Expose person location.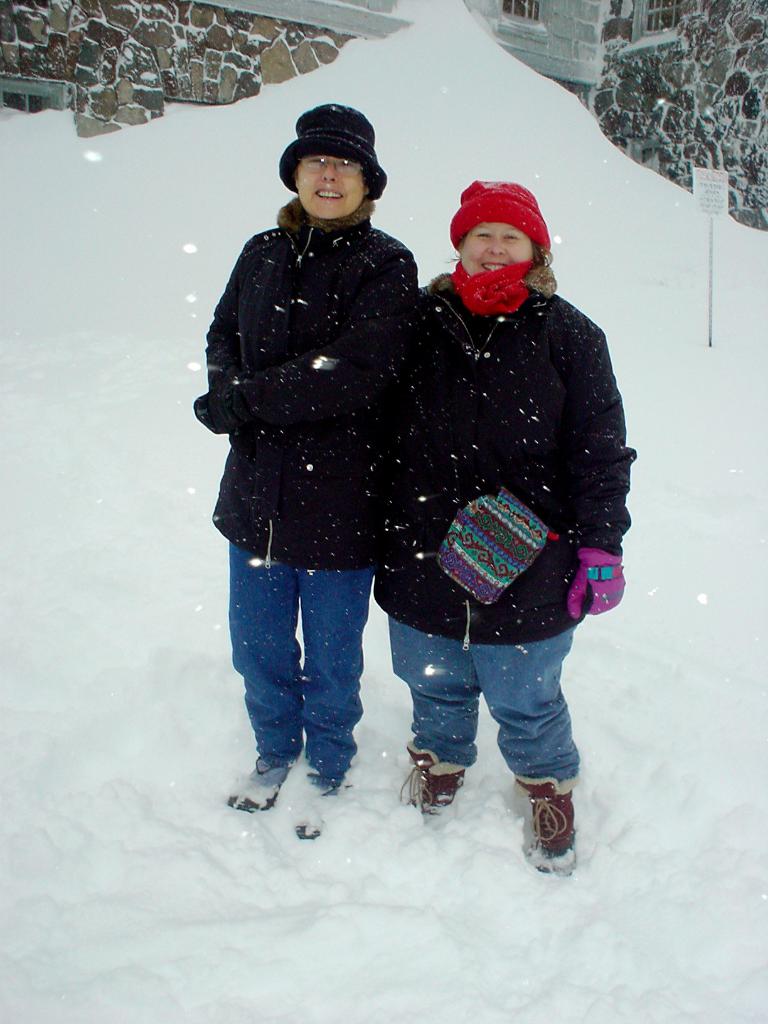
Exposed at bbox(196, 104, 418, 835).
